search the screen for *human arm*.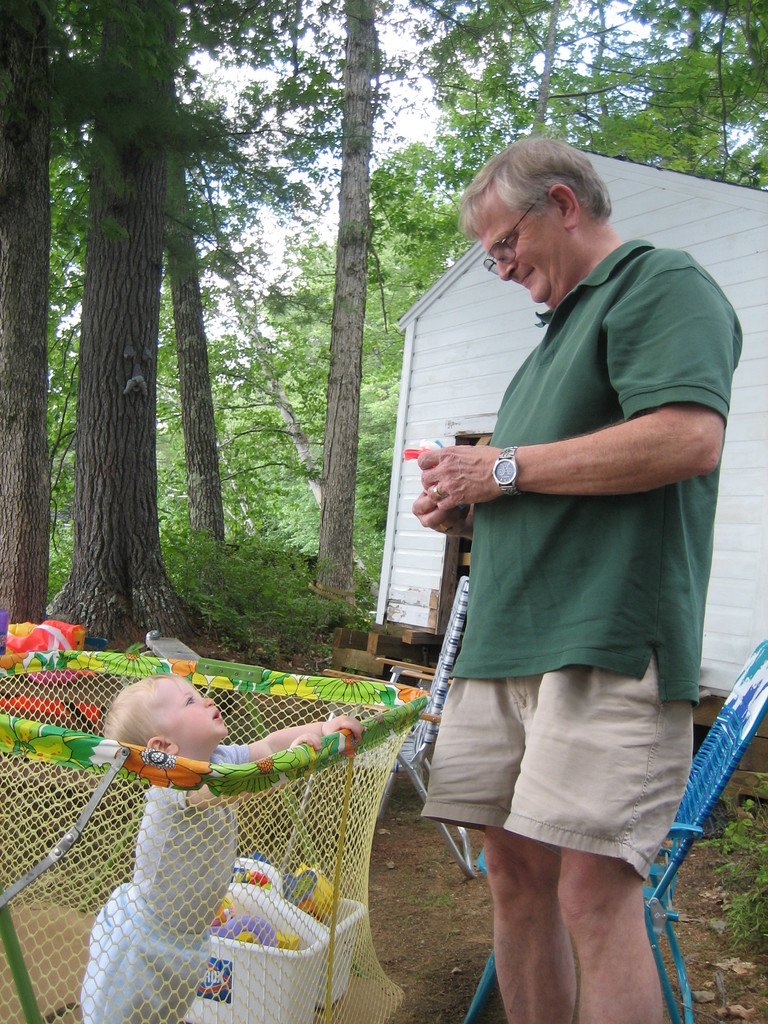
Found at {"x1": 228, "y1": 713, "x2": 363, "y2": 765}.
